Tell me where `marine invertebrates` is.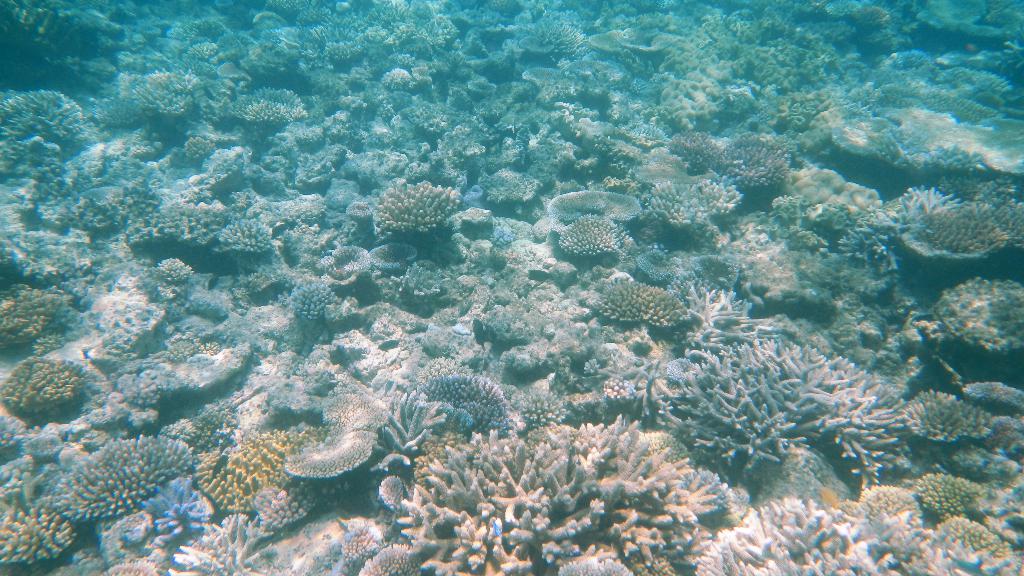
`marine invertebrates` is at Rect(950, 370, 1023, 420).
